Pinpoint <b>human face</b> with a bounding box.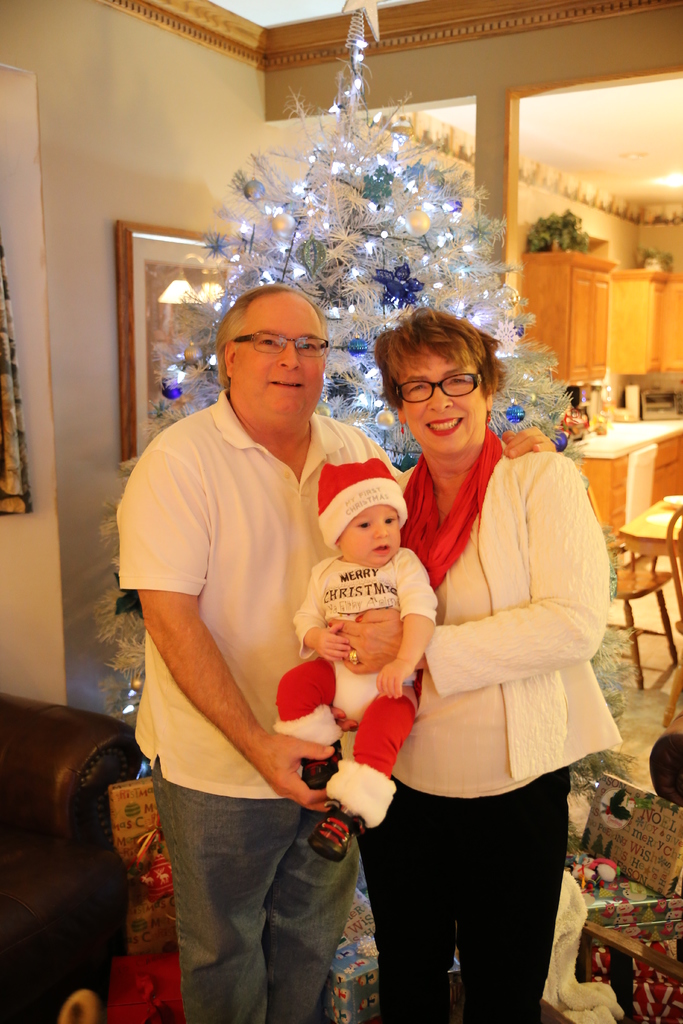
select_region(341, 503, 400, 566).
